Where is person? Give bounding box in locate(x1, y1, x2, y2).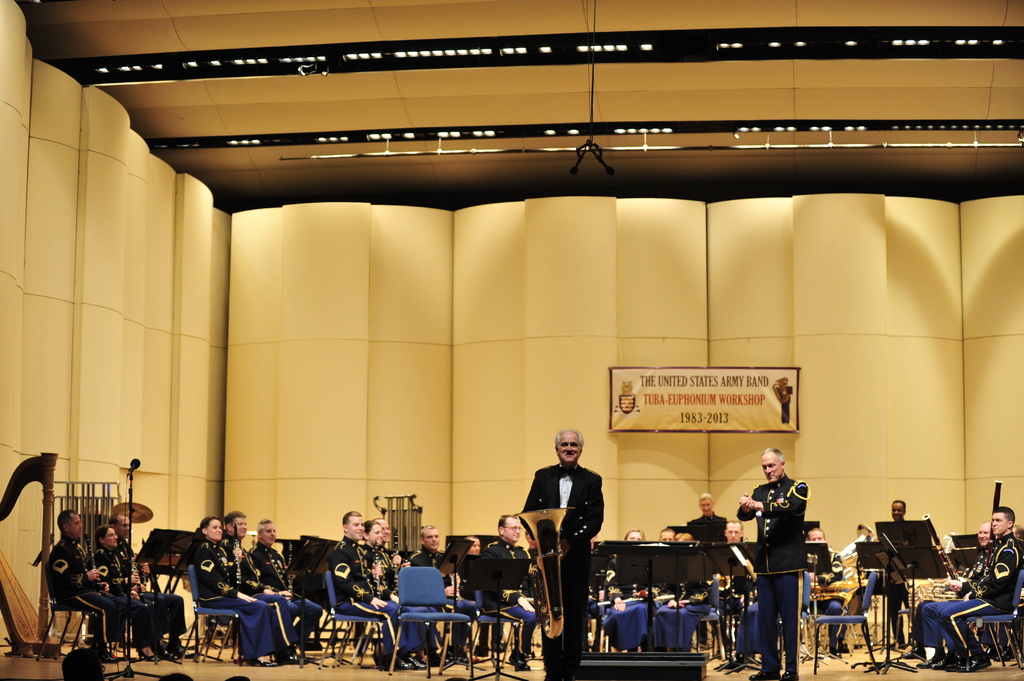
locate(535, 413, 607, 639).
